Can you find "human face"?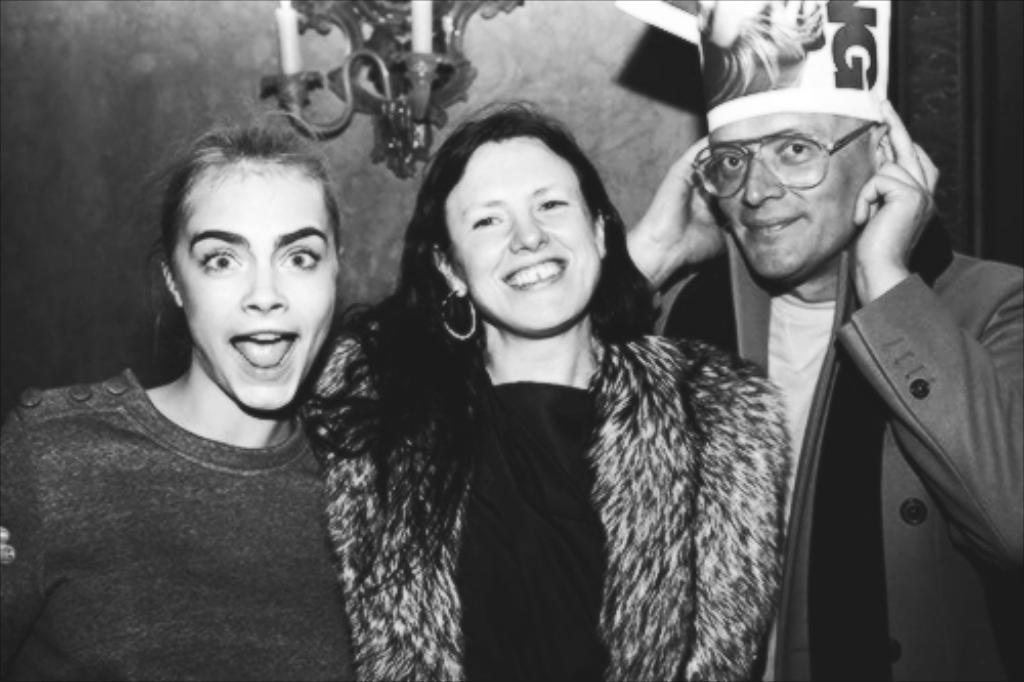
Yes, bounding box: [442,139,608,336].
